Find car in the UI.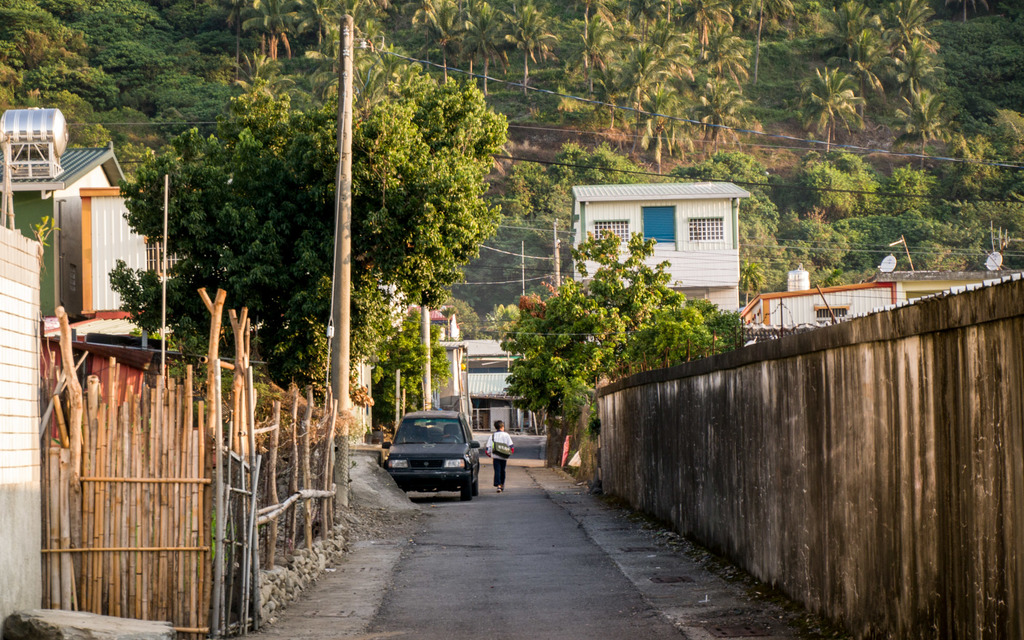
UI element at rect(384, 404, 481, 505).
